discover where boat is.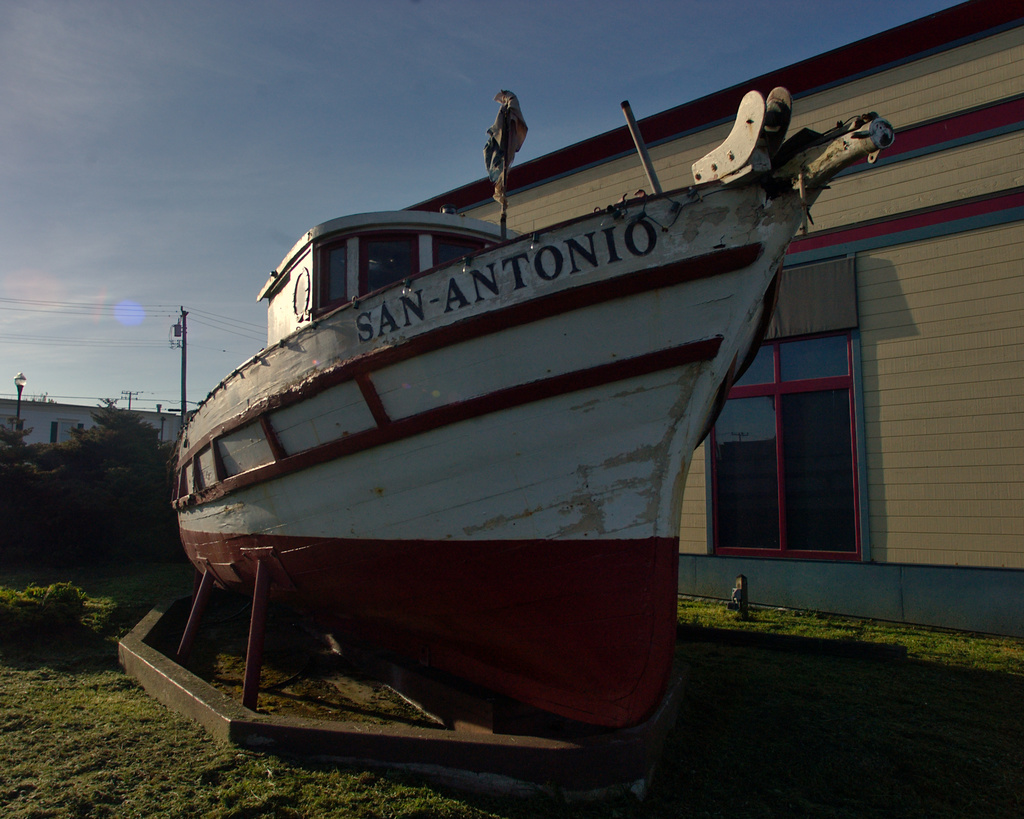
Discovered at rect(134, 33, 905, 747).
